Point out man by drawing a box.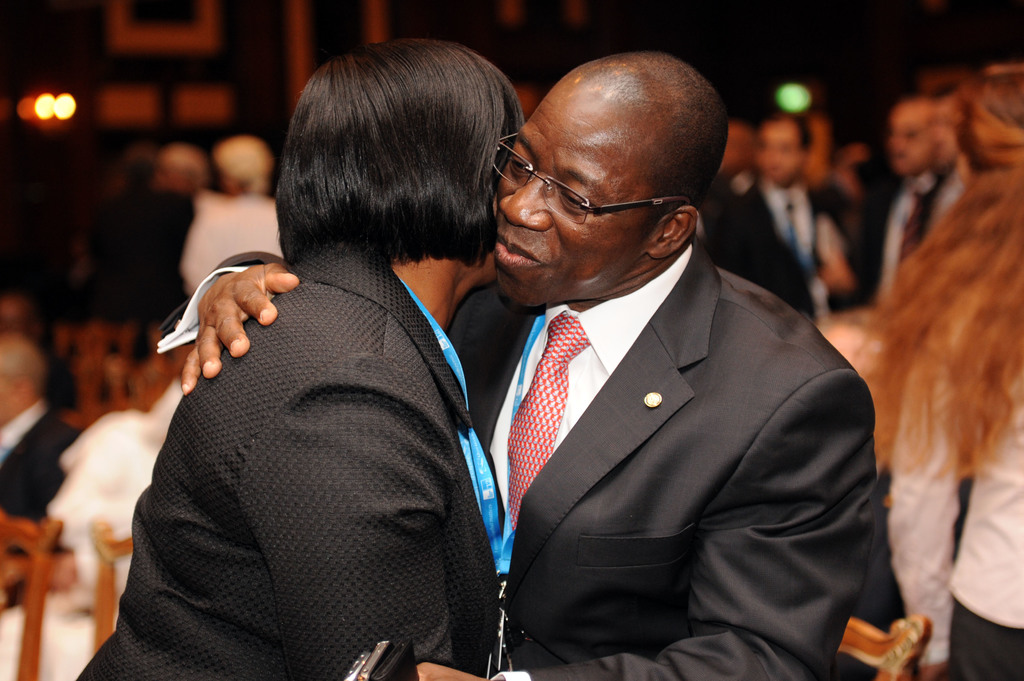
<box>697,118,882,323</box>.
